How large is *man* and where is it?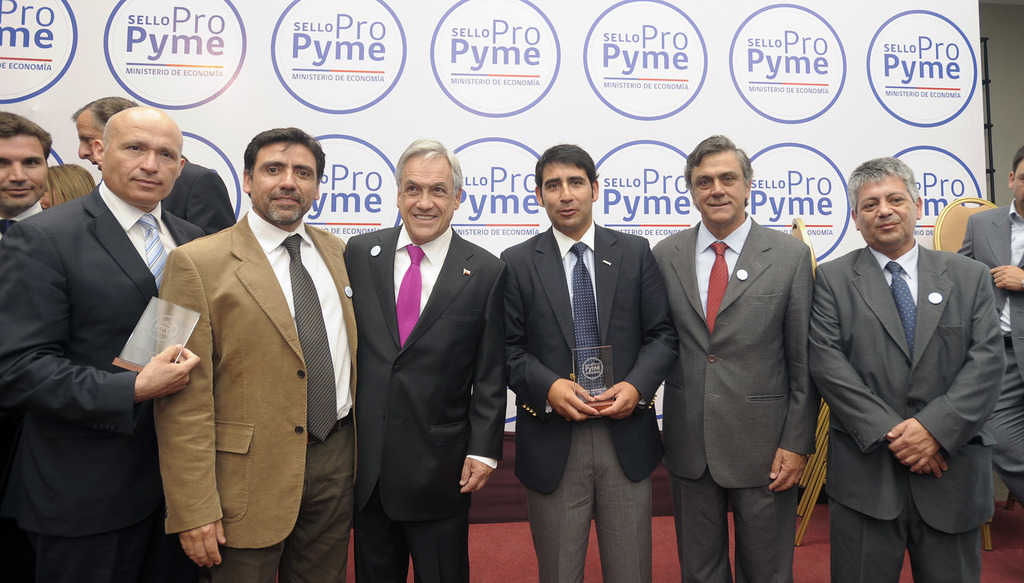
Bounding box: 950,144,1023,552.
